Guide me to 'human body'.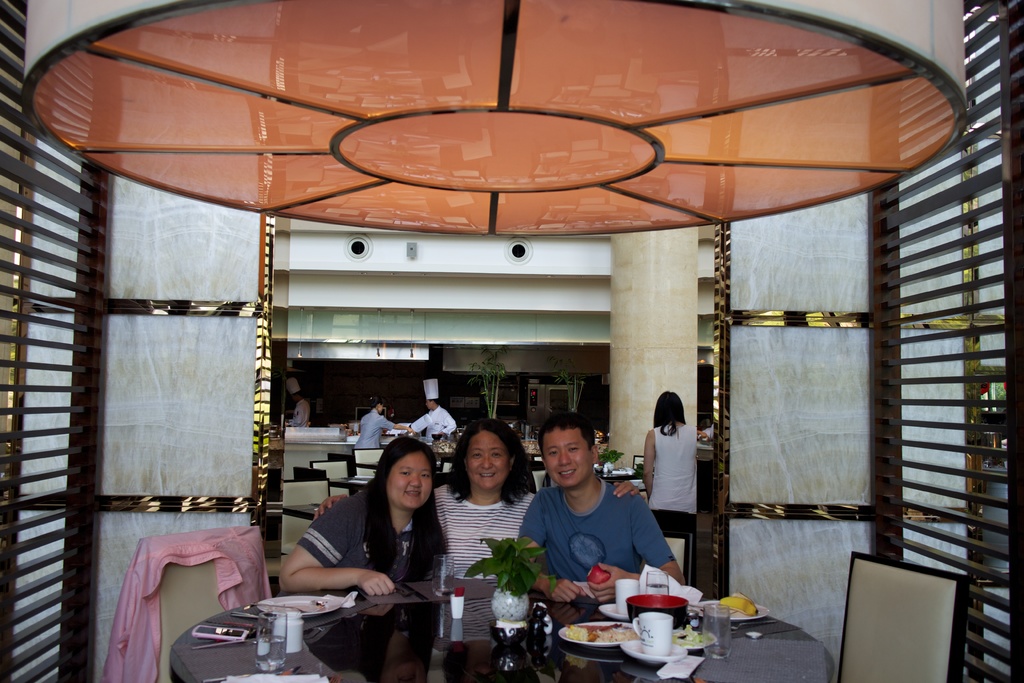
Guidance: l=652, t=393, r=716, b=548.
